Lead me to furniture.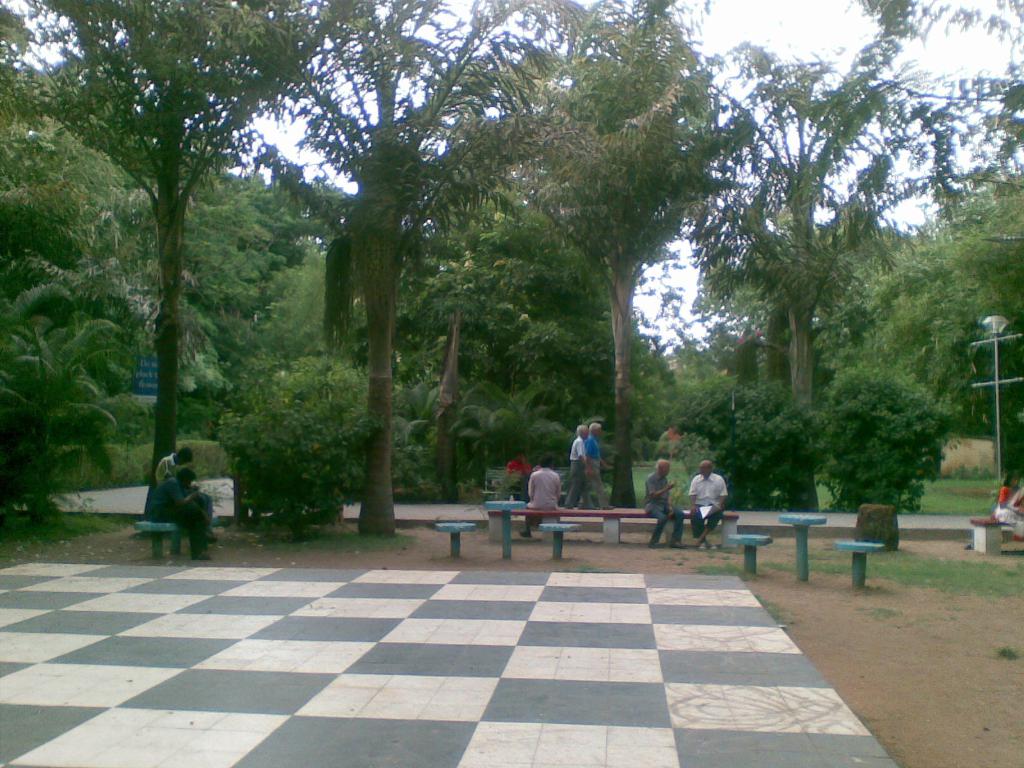
Lead to select_region(727, 529, 771, 575).
